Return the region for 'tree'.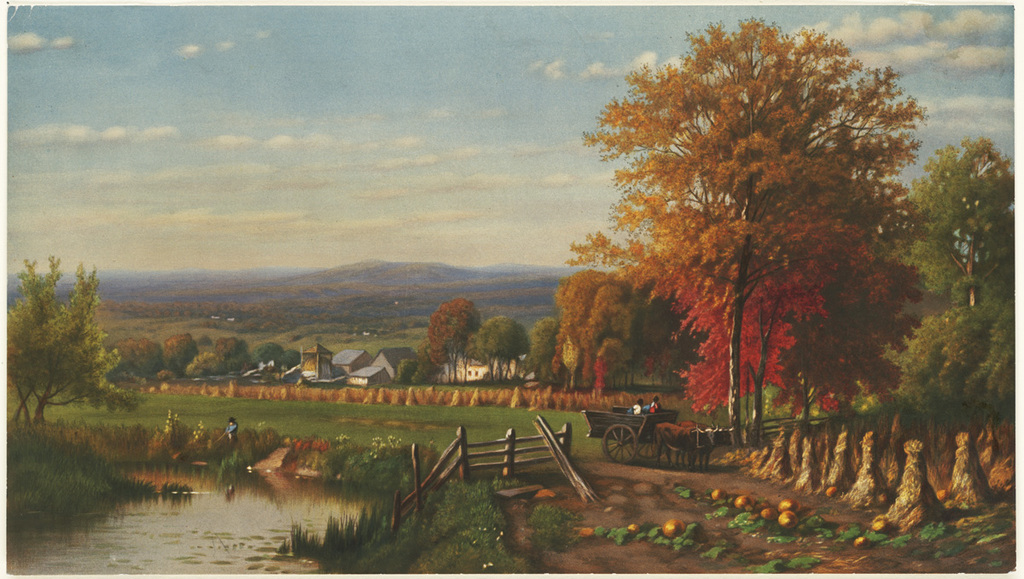
x1=493 y1=312 x2=567 y2=382.
